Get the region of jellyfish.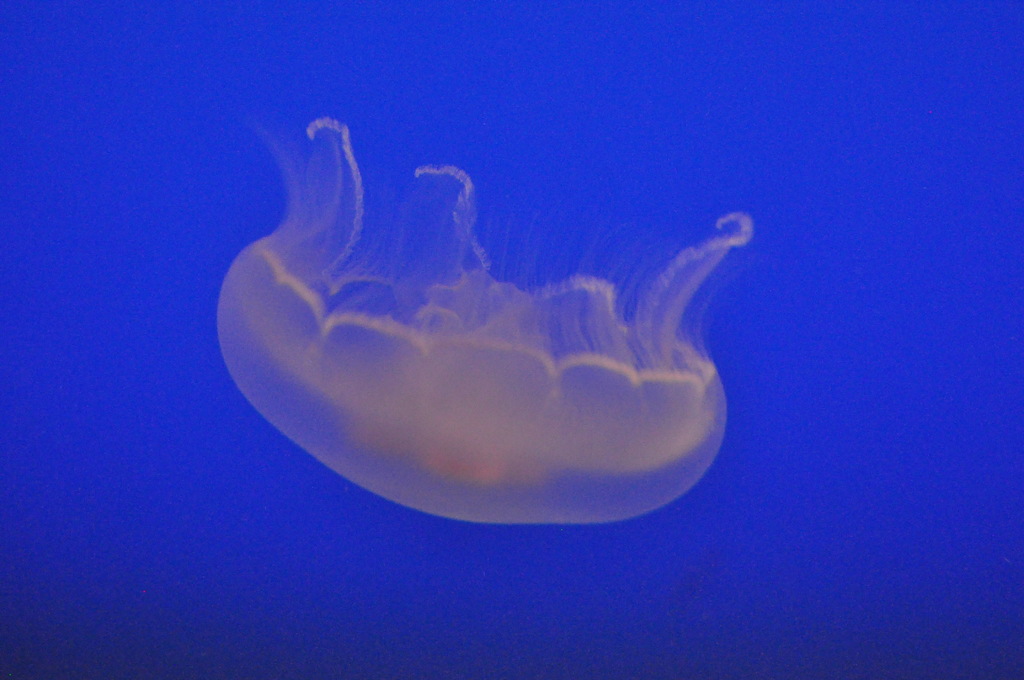
227, 129, 748, 509.
